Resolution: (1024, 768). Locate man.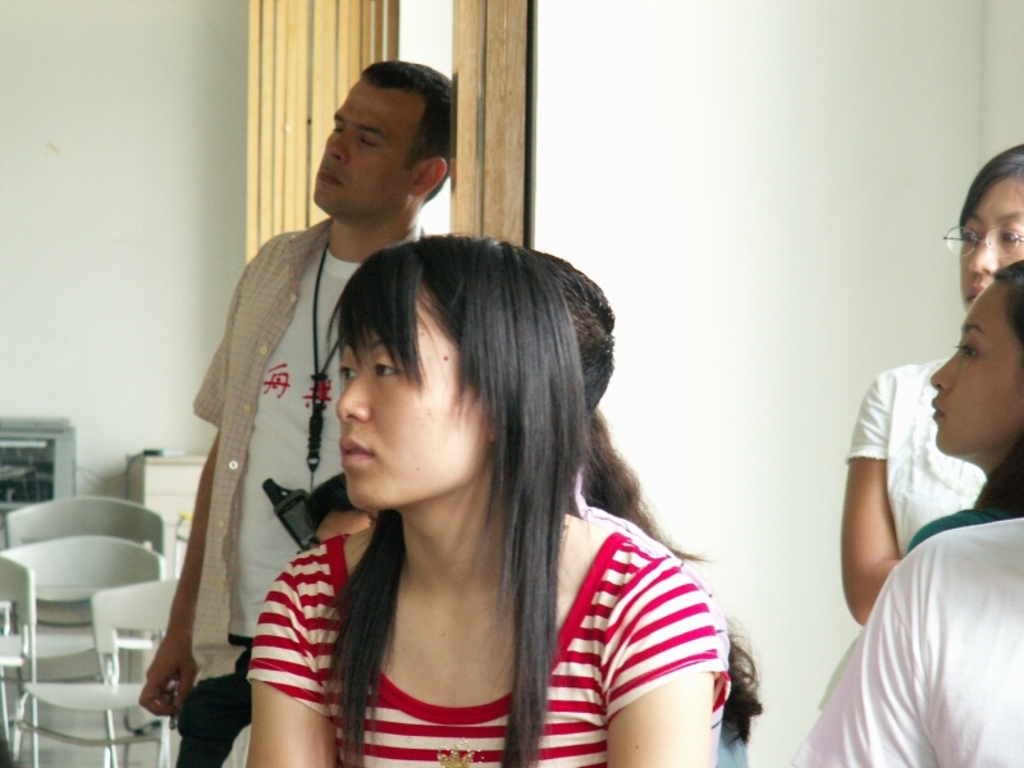
pyautogui.locateOnScreen(131, 54, 460, 767).
